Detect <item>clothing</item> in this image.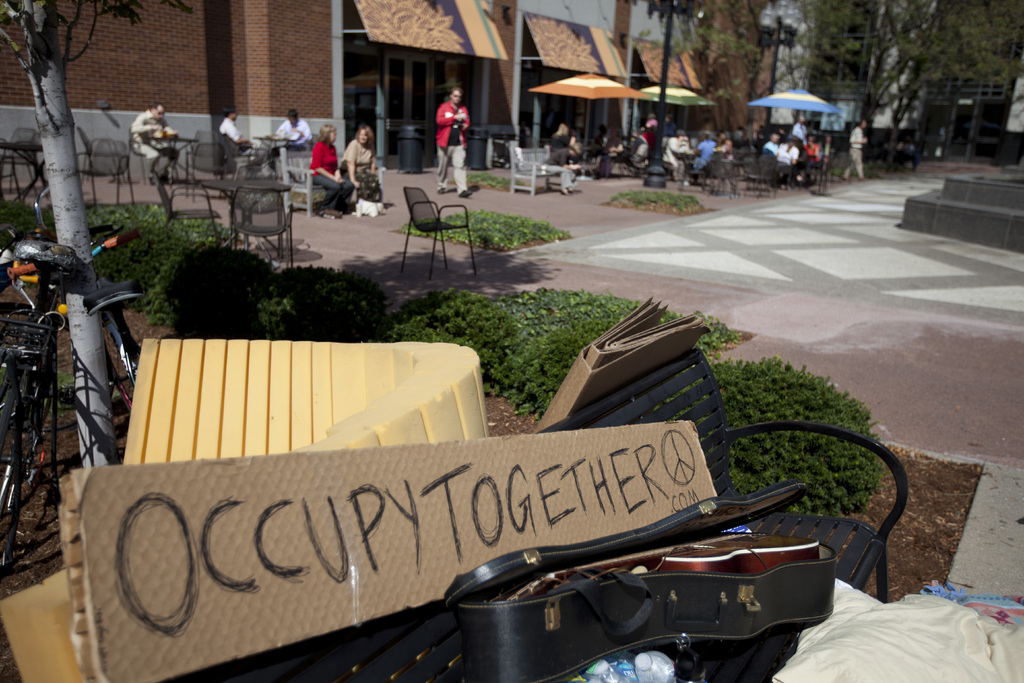
Detection: l=312, t=137, r=354, b=207.
